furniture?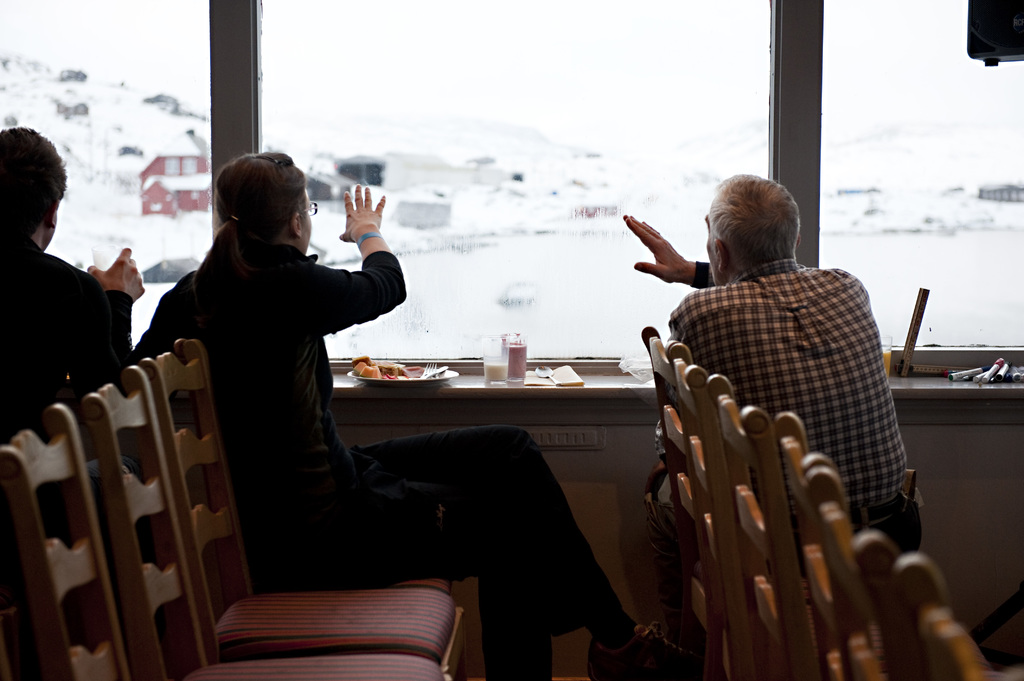
81:362:452:680
